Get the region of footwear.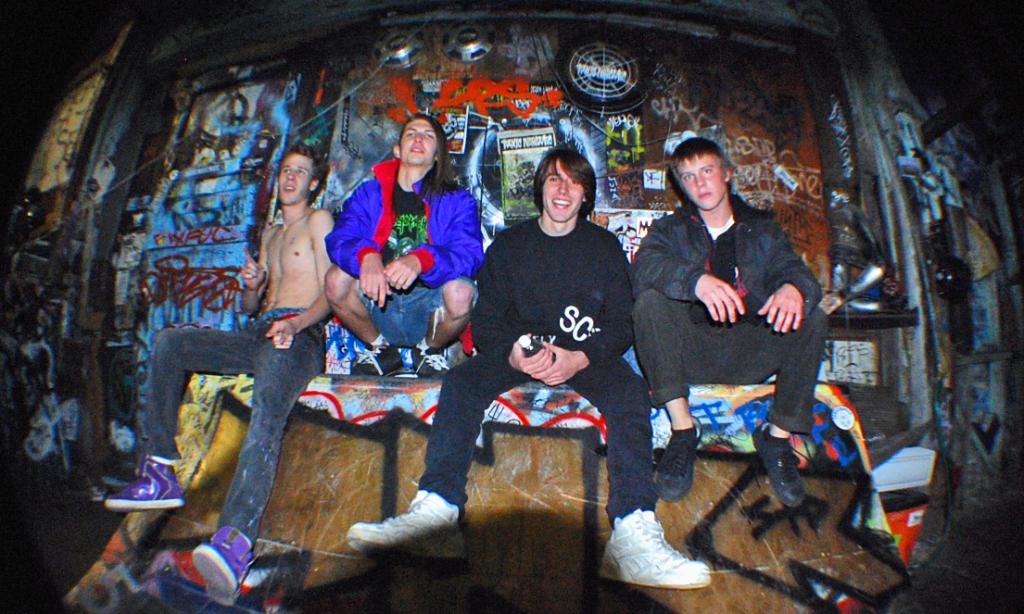
crop(347, 487, 470, 567).
